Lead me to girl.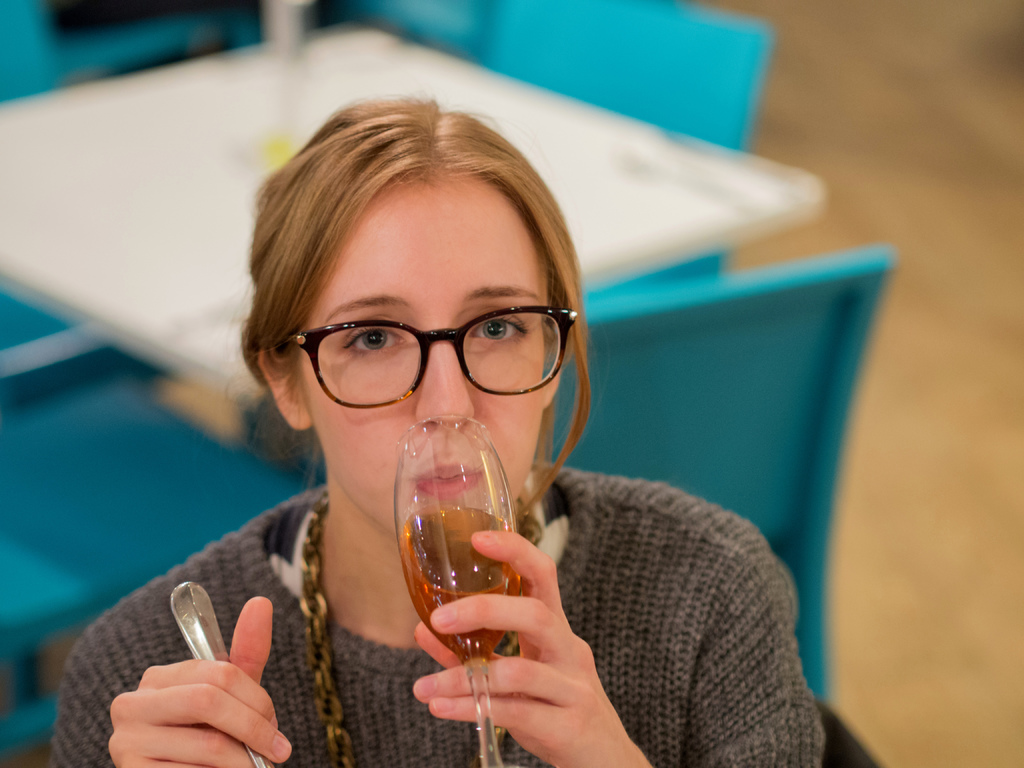
Lead to 53/98/826/767.
